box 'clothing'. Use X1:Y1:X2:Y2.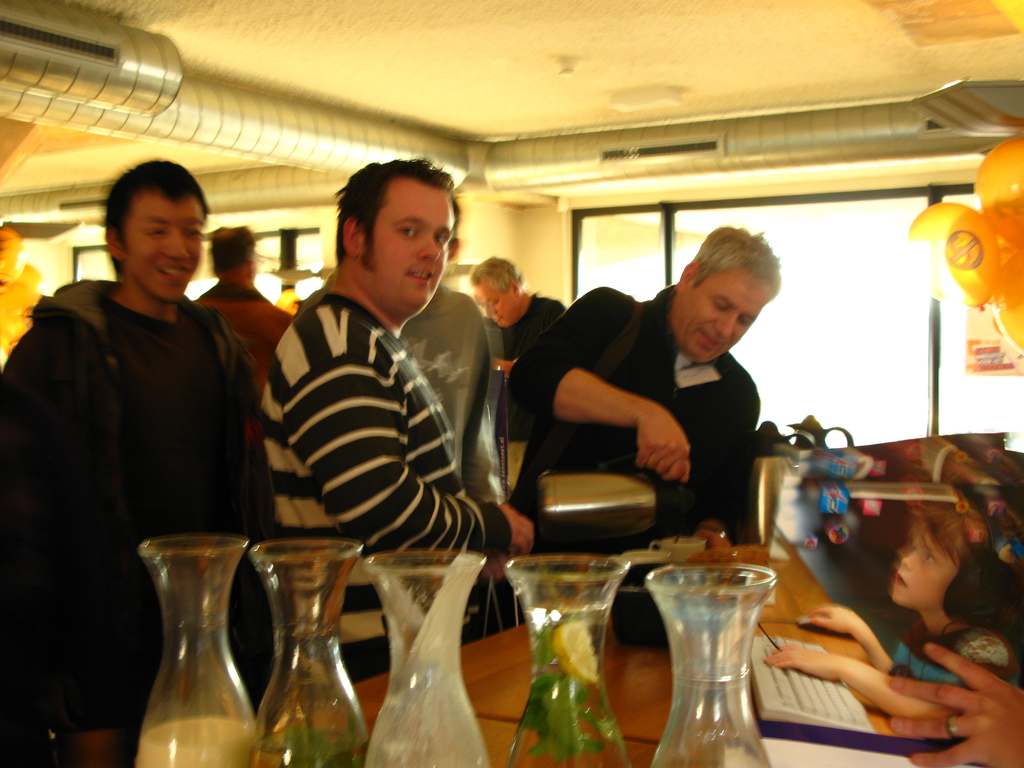
506:286:759:540.
